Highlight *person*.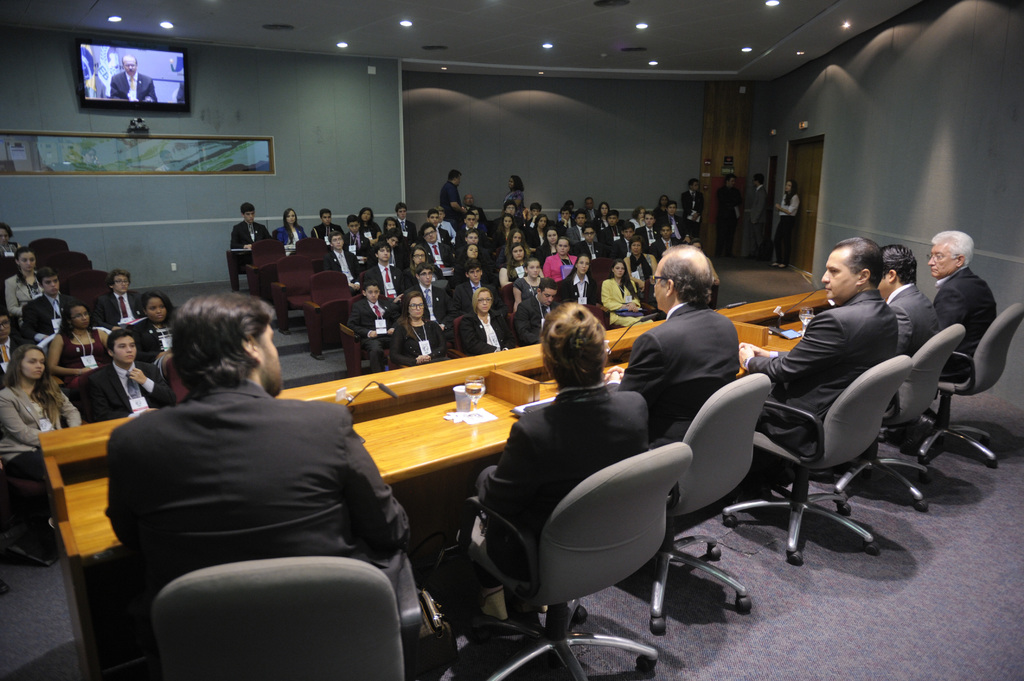
Highlighted region: {"left": 109, "top": 54, "right": 161, "bottom": 102}.
